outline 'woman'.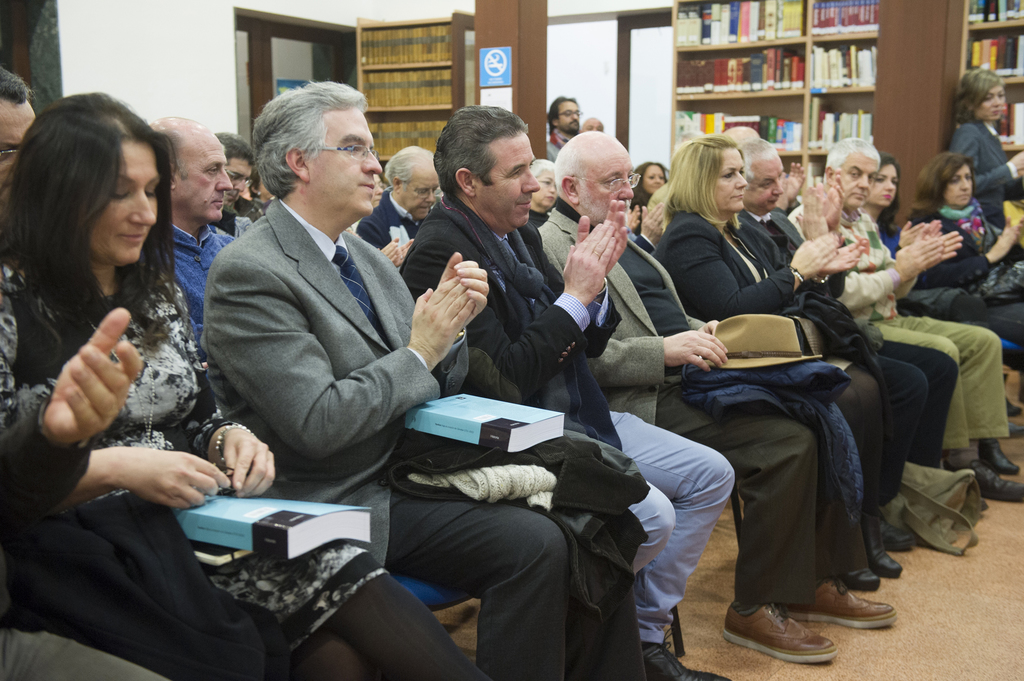
Outline: [left=896, top=148, right=1023, bottom=346].
